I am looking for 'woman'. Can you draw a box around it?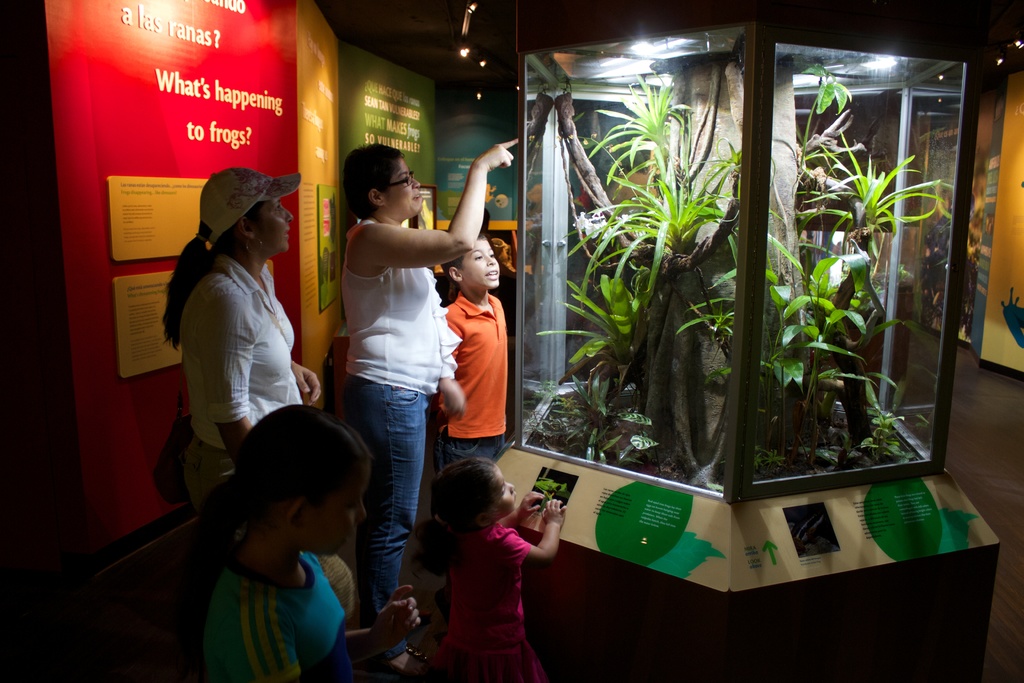
Sure, the bounding box is {"left": 147, "top": 168, "right": 321, "bottom": 520}.
